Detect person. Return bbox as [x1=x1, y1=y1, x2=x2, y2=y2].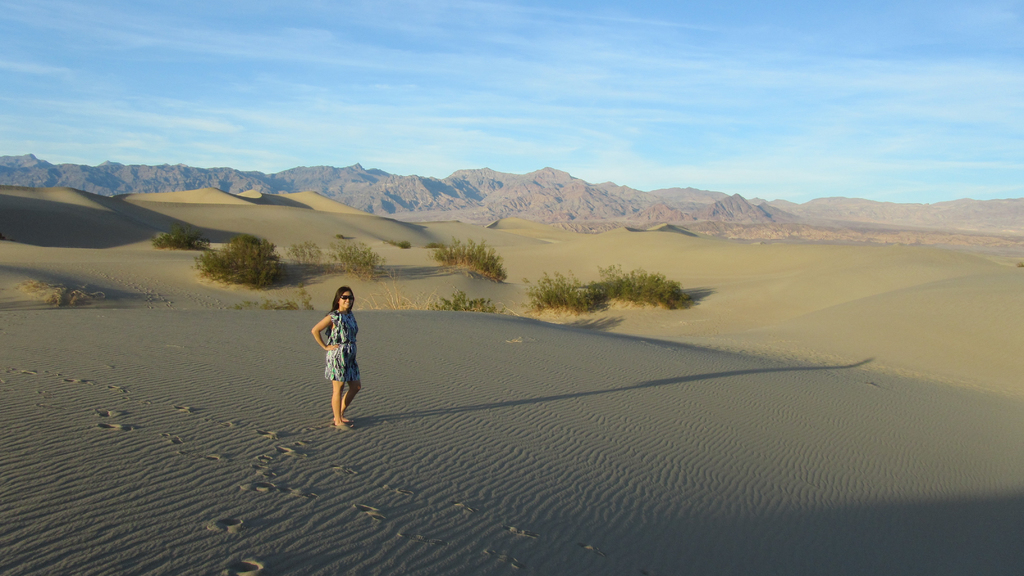
[x1=308, y1=287, x2=368, y2=430].
